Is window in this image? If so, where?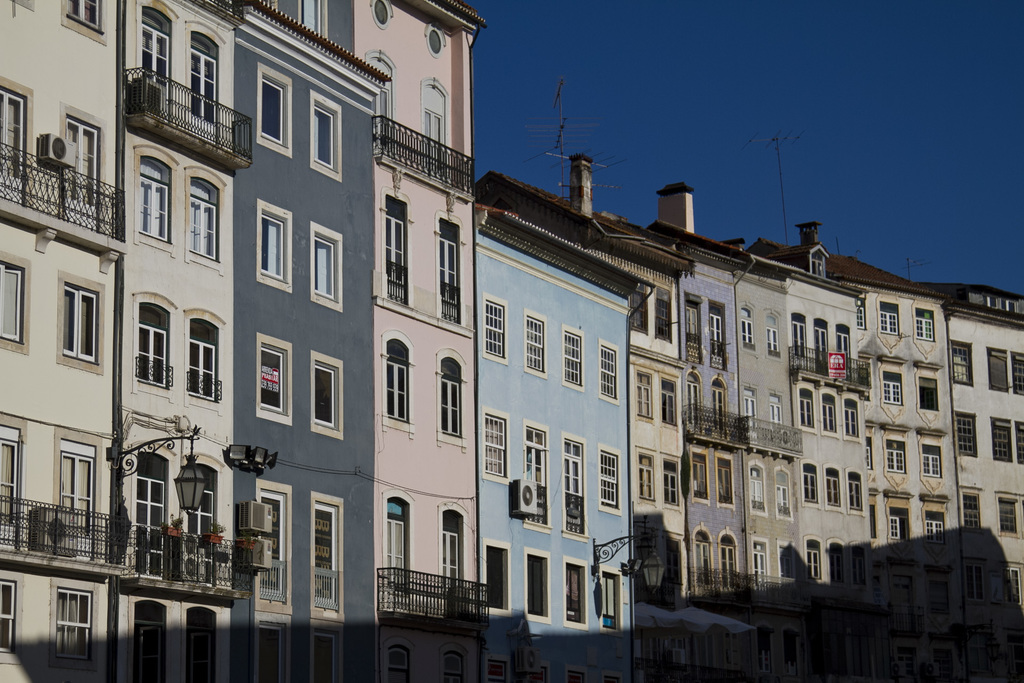
Yes, at 819 392 840 437.
